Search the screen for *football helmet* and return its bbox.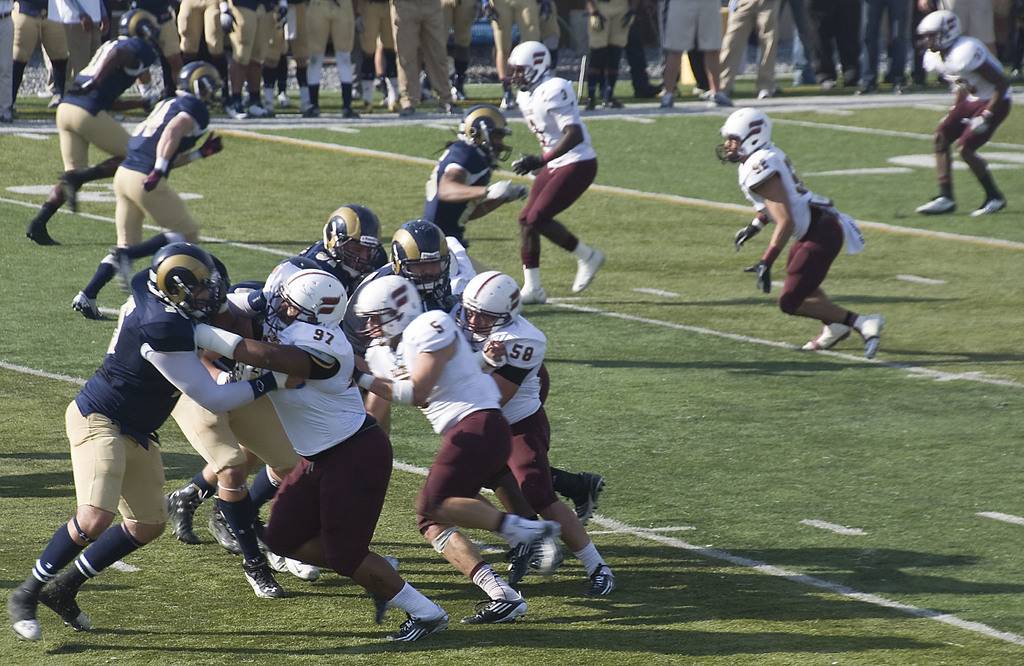
Found: x1=714 y1=106 x2=772 y2=166.
